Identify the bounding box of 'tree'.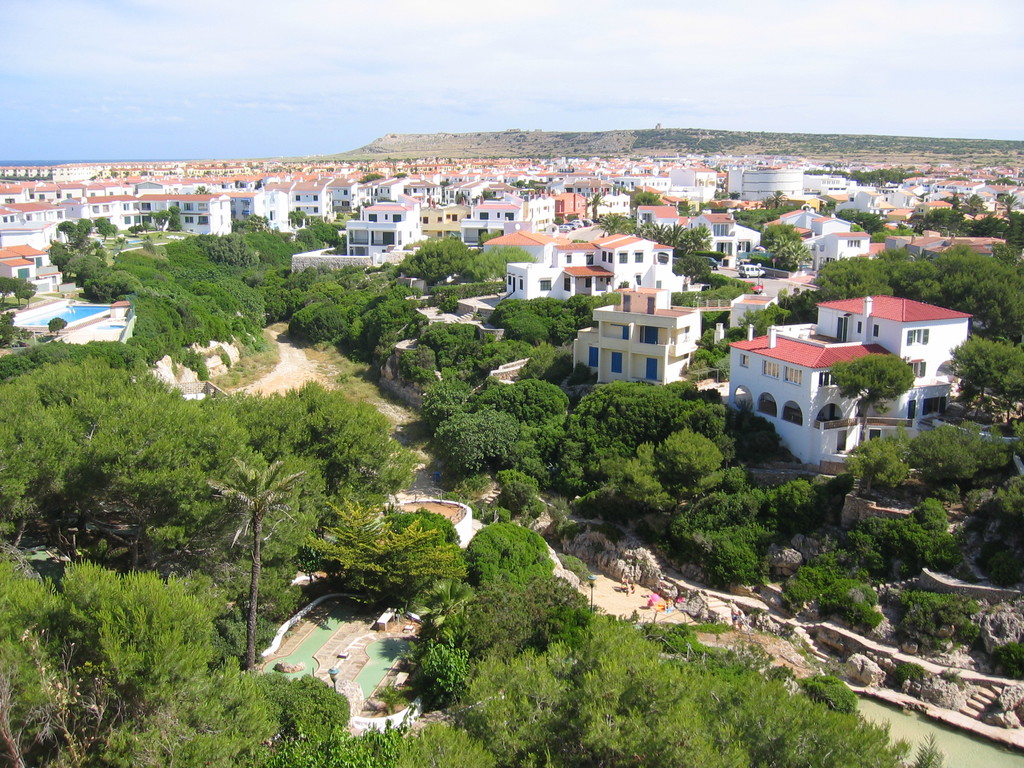
crop(759, 219, 801, 261).
